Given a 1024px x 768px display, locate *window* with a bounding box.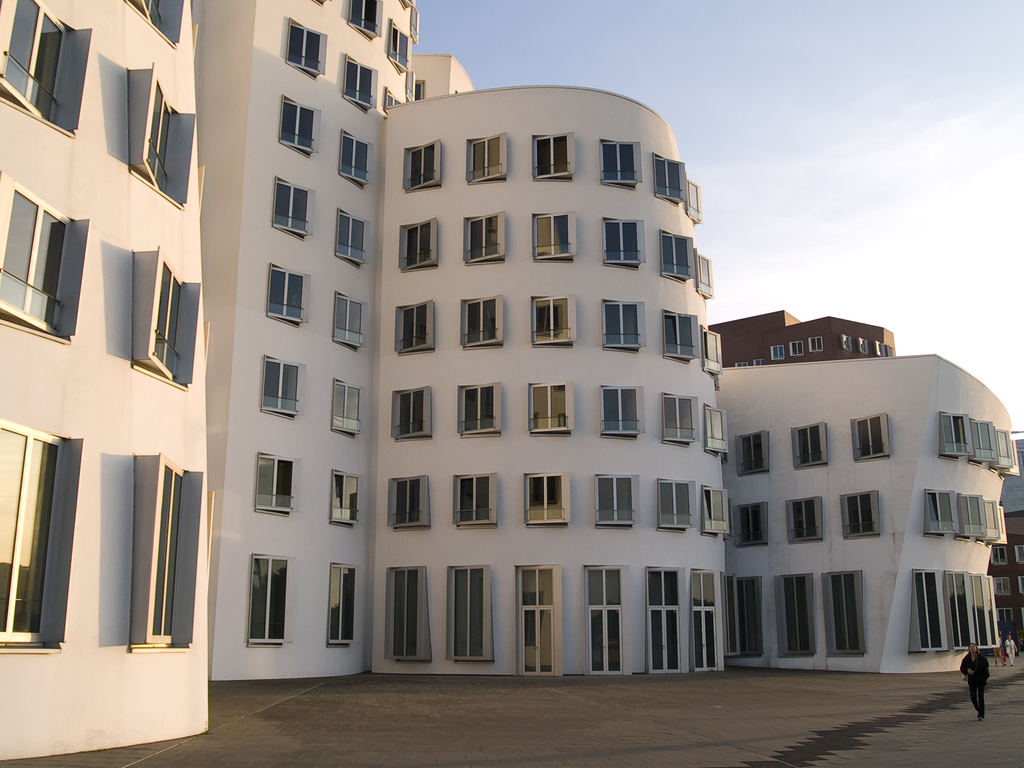
Located: [979,499,1001,541].
